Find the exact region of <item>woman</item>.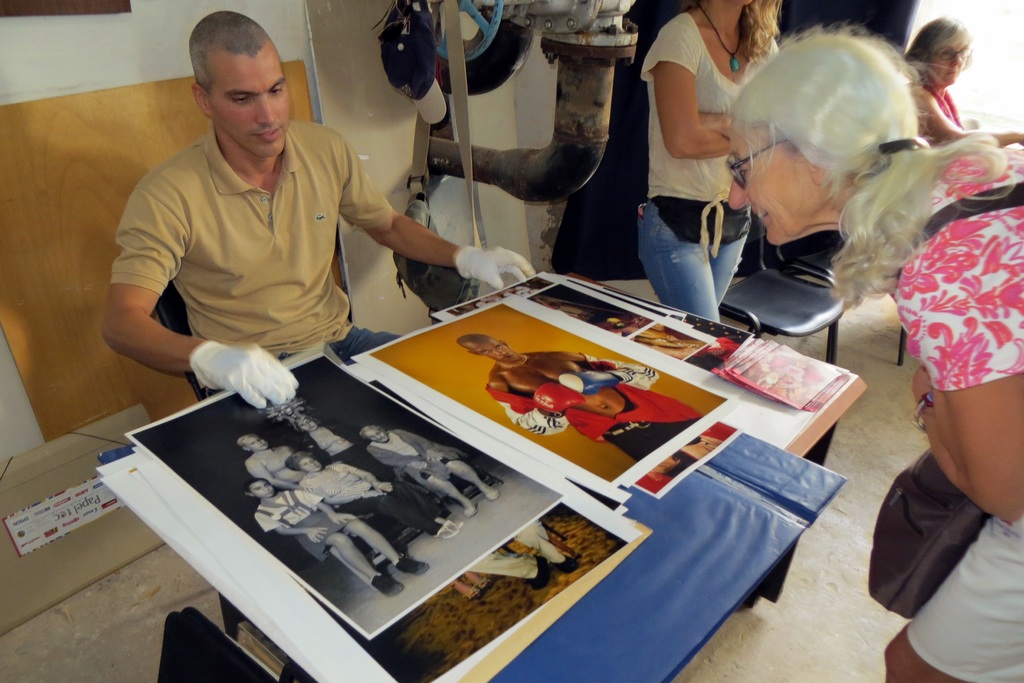
Exact region: (285,452,466,539).
